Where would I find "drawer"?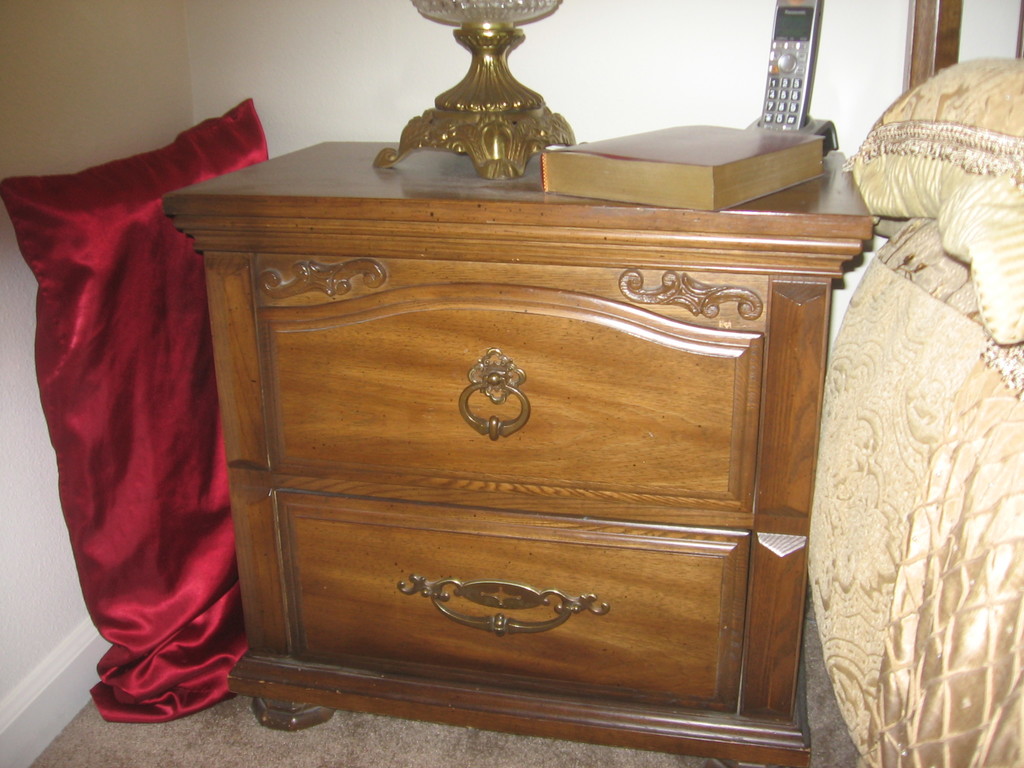
At box=[289, 508, 751, 708].
